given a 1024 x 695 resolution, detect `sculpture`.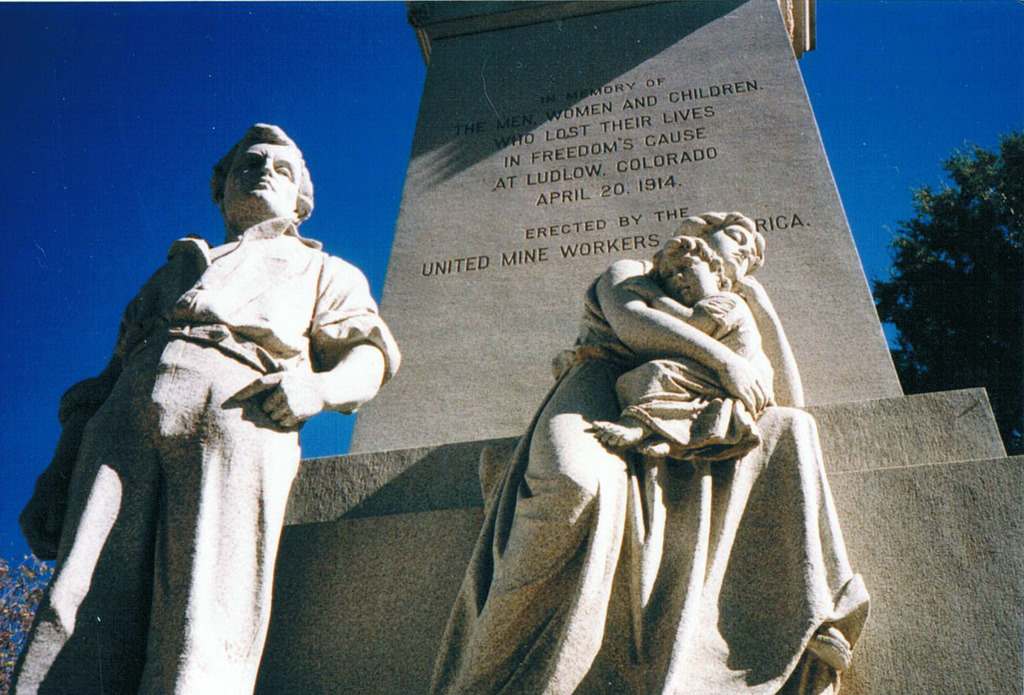
region(0, 117, 408, 694).
